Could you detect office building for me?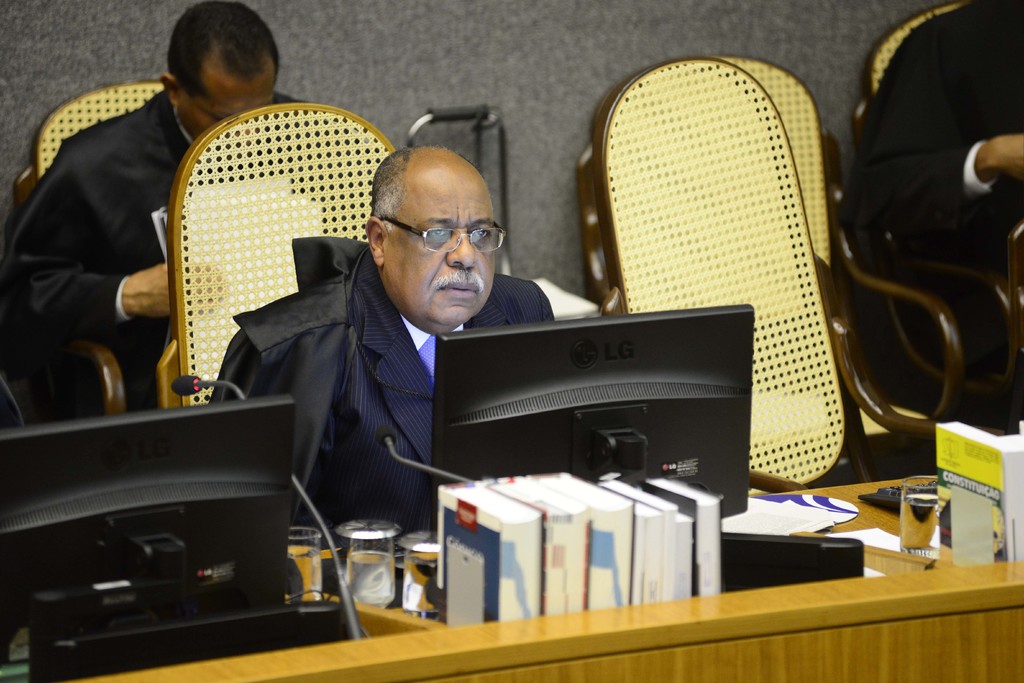
Detection result: box=[0, 0, 1023, 682].
